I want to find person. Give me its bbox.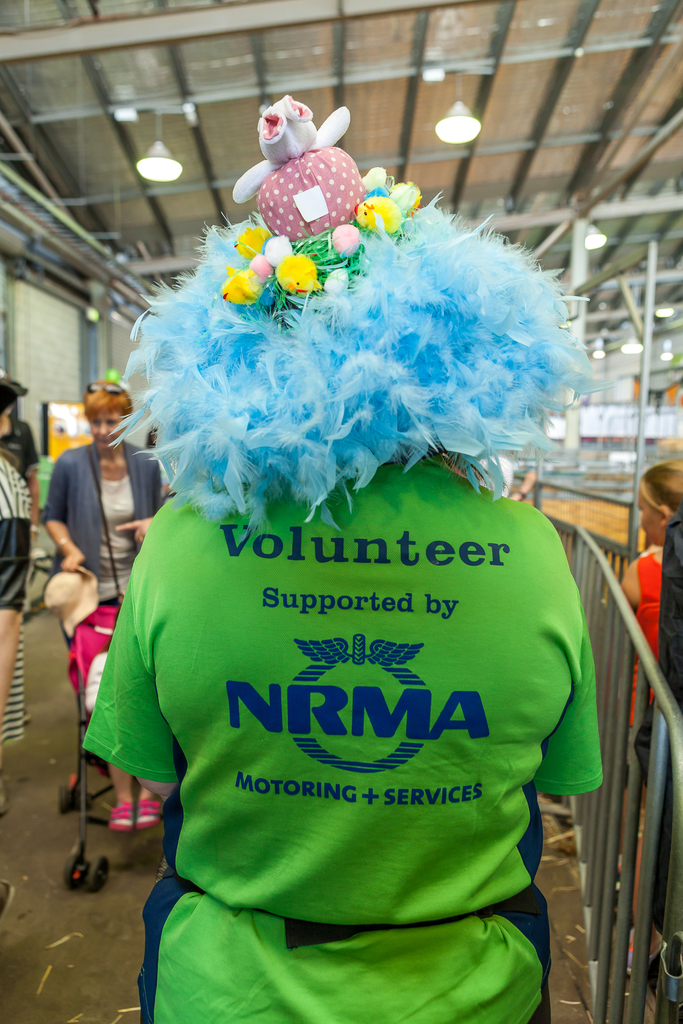
rect(81, 182, 614, 1019).
